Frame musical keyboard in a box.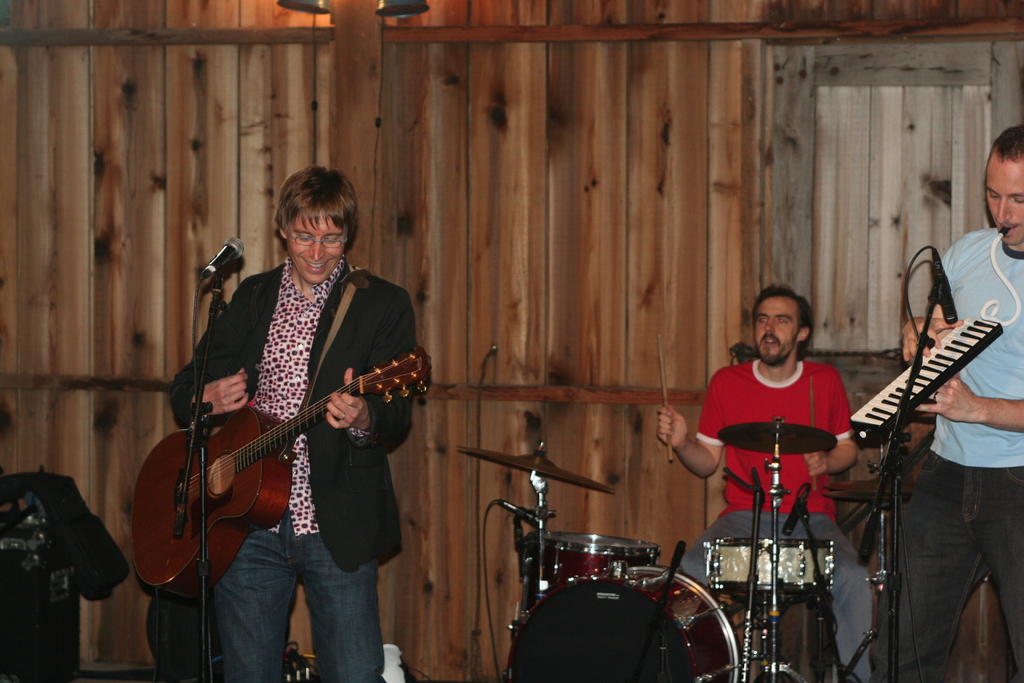
{"x1": 846, "y1": 316, "x2": 1001, "y2": 450}.
